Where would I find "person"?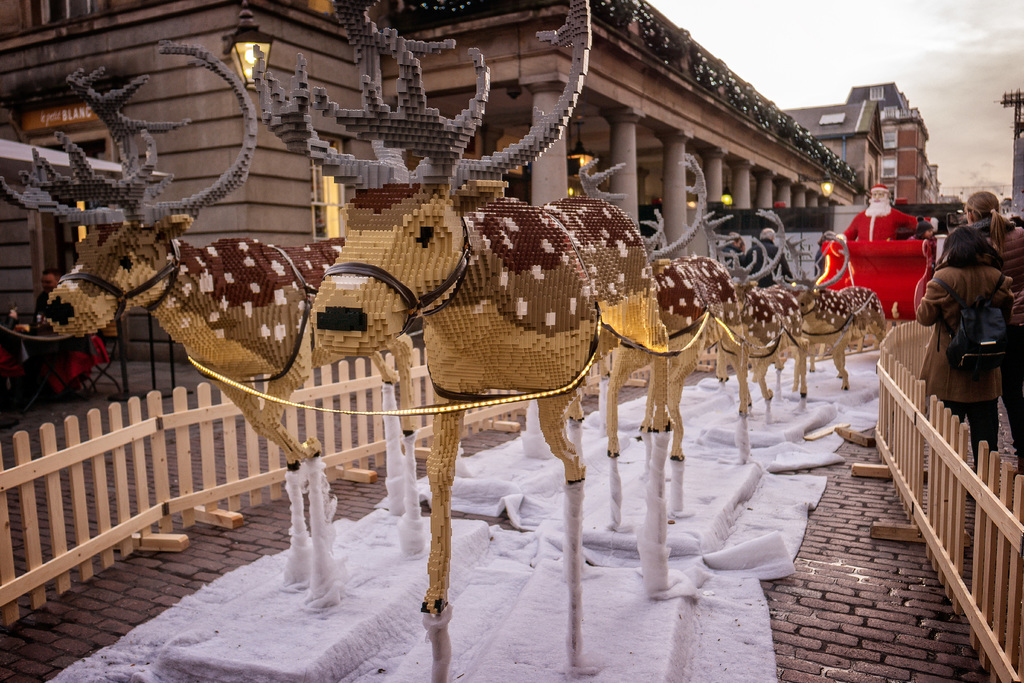
At box=[31, 270, 79, 327].
